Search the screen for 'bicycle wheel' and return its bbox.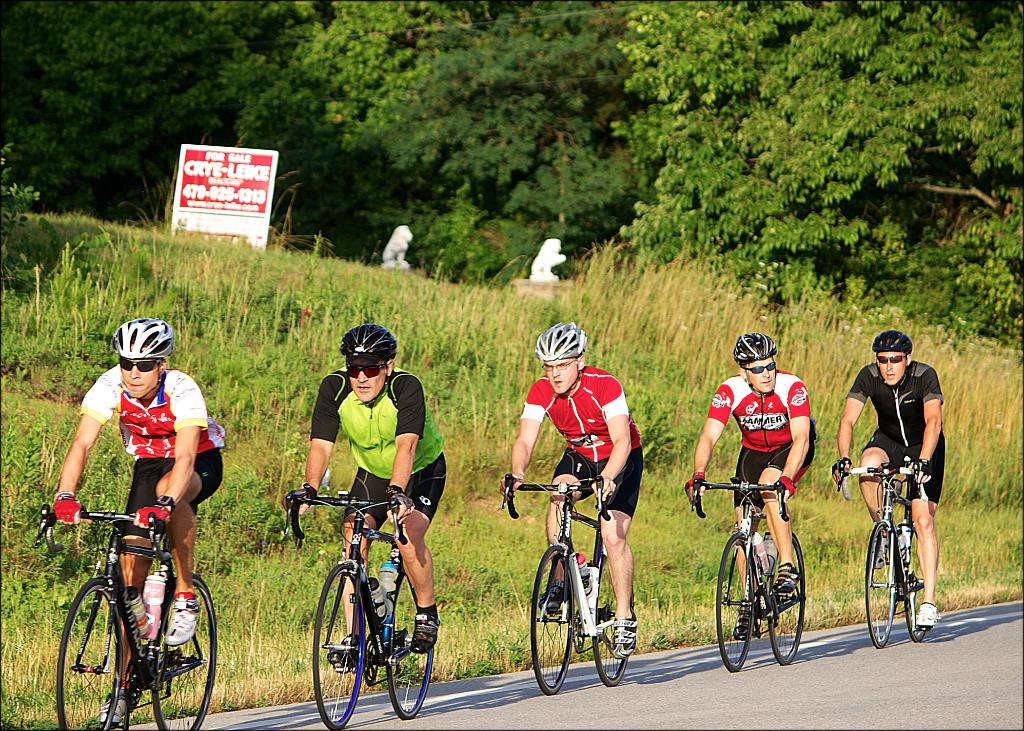
Found: {"x1": 58, "y1": 581, "x2": 123, "y2": 730}.
